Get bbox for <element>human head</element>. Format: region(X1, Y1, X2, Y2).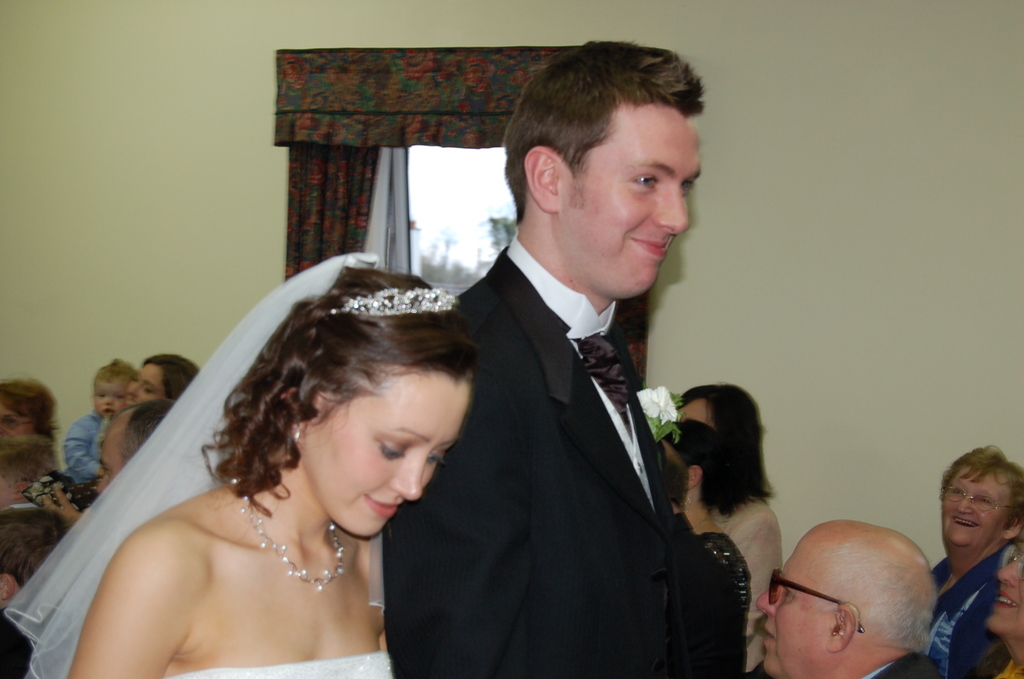
region(981, 540, 1023, 637).
